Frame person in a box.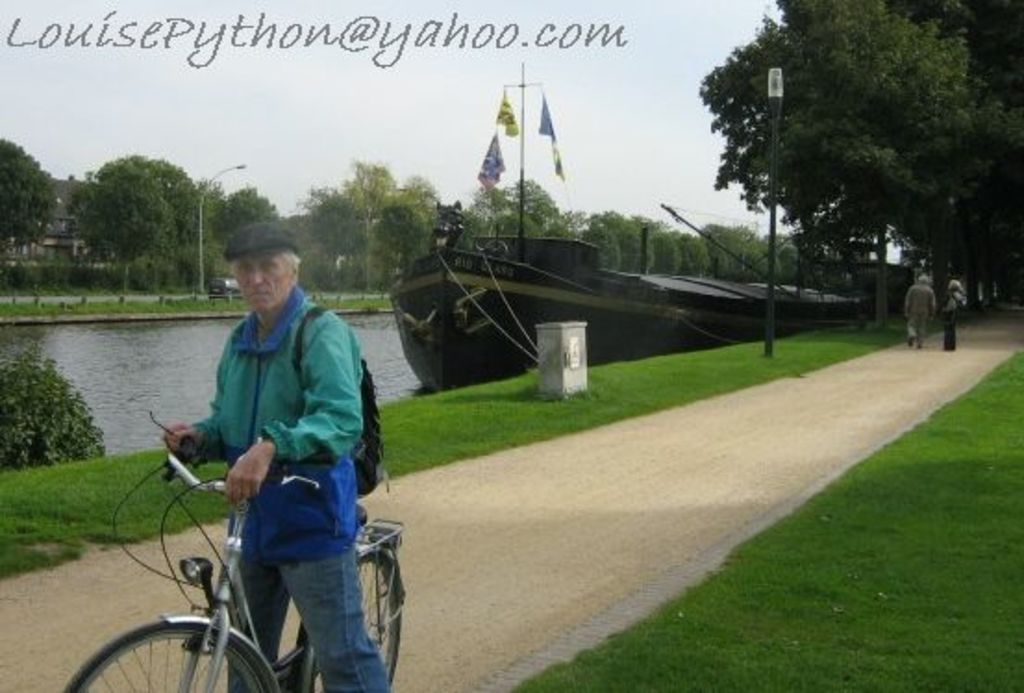
902/271/937/354.
